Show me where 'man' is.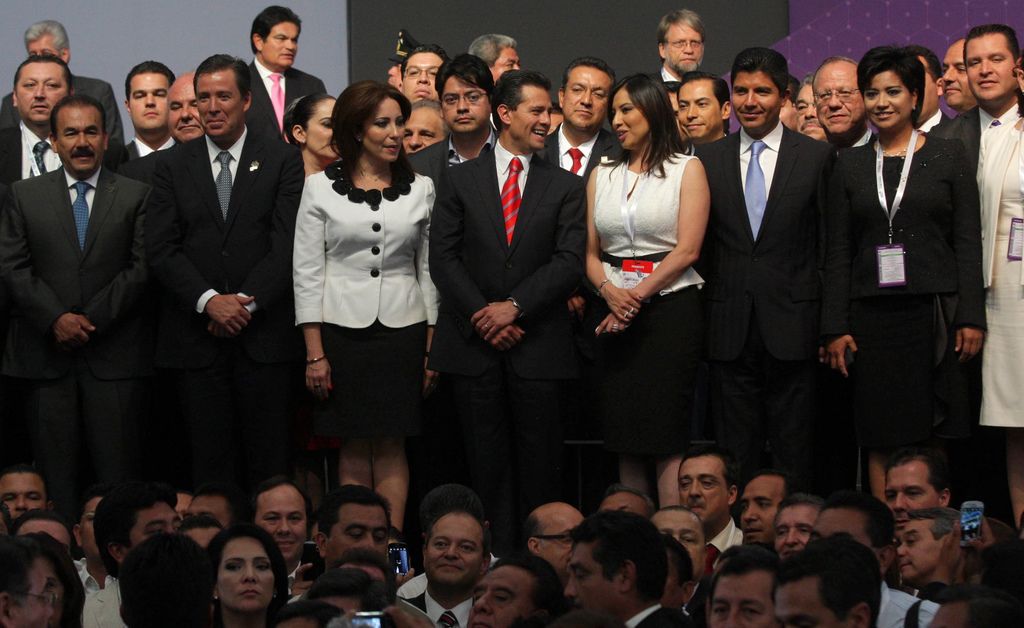
'man' is at 694/33/849/493.
